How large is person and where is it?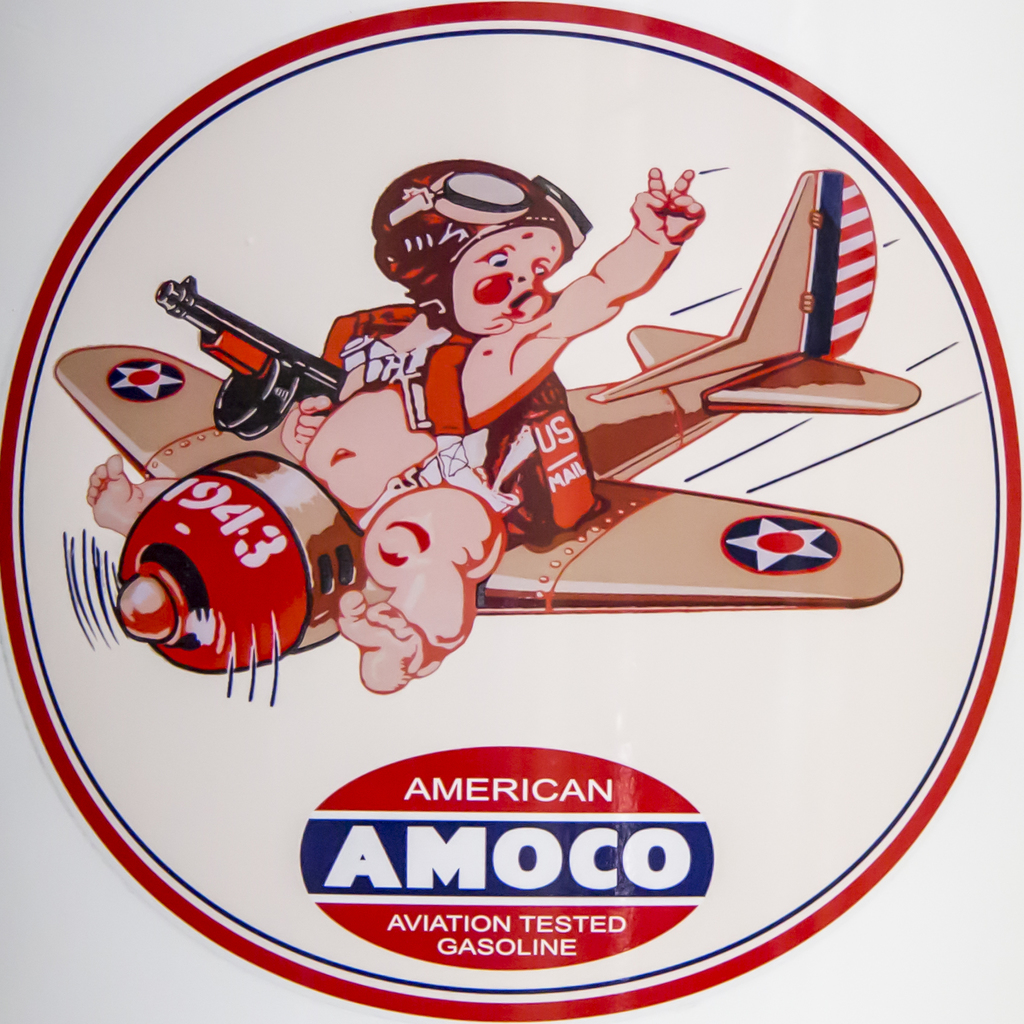
Bounding box: left=291, top=168, right=700, bottom=516.
